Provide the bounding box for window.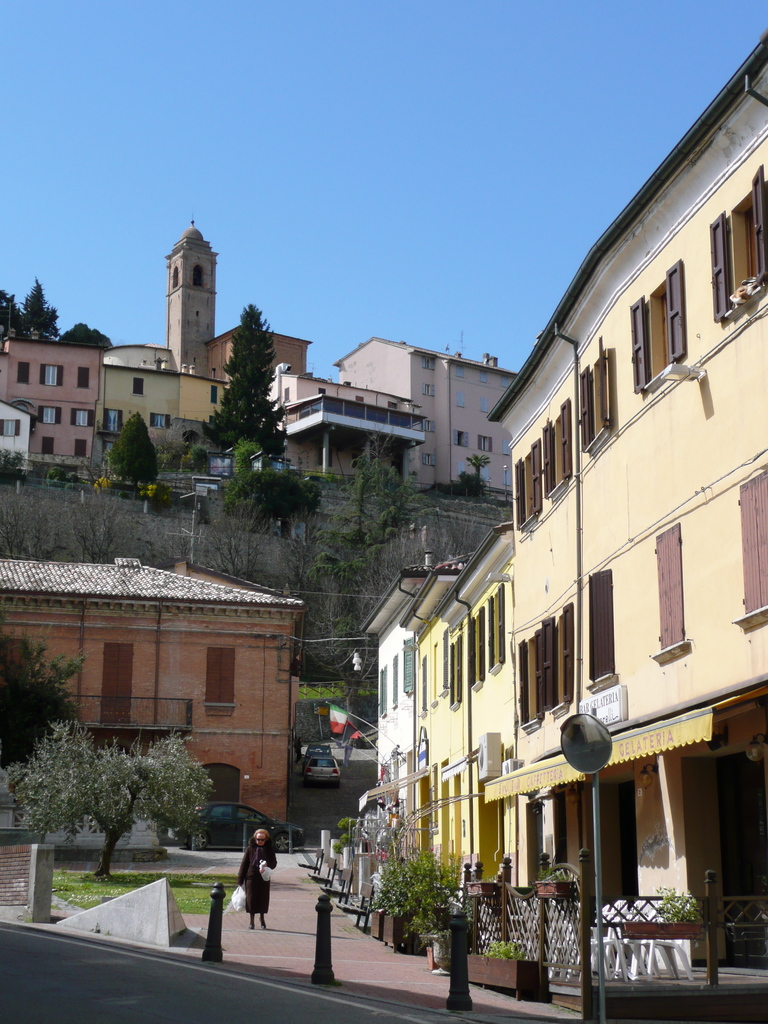
left=478, top=394, right=488, bottom=415.
